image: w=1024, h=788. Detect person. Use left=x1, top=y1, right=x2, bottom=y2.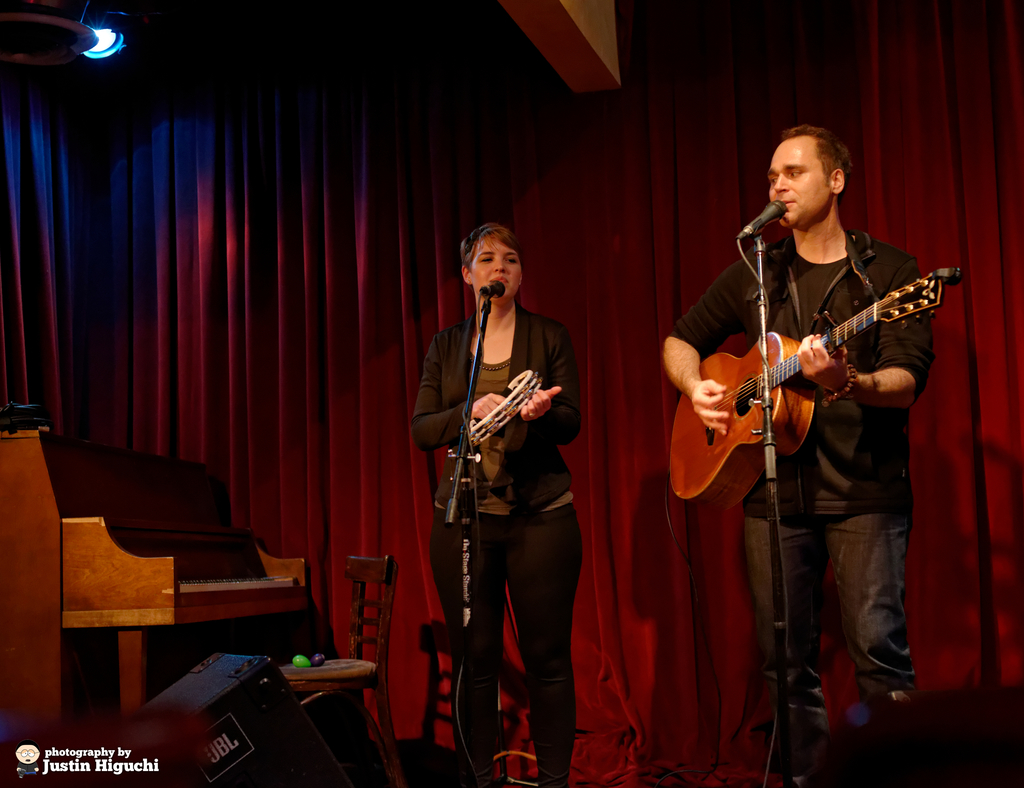
left=410, top=220, right=583, bottom=787.
